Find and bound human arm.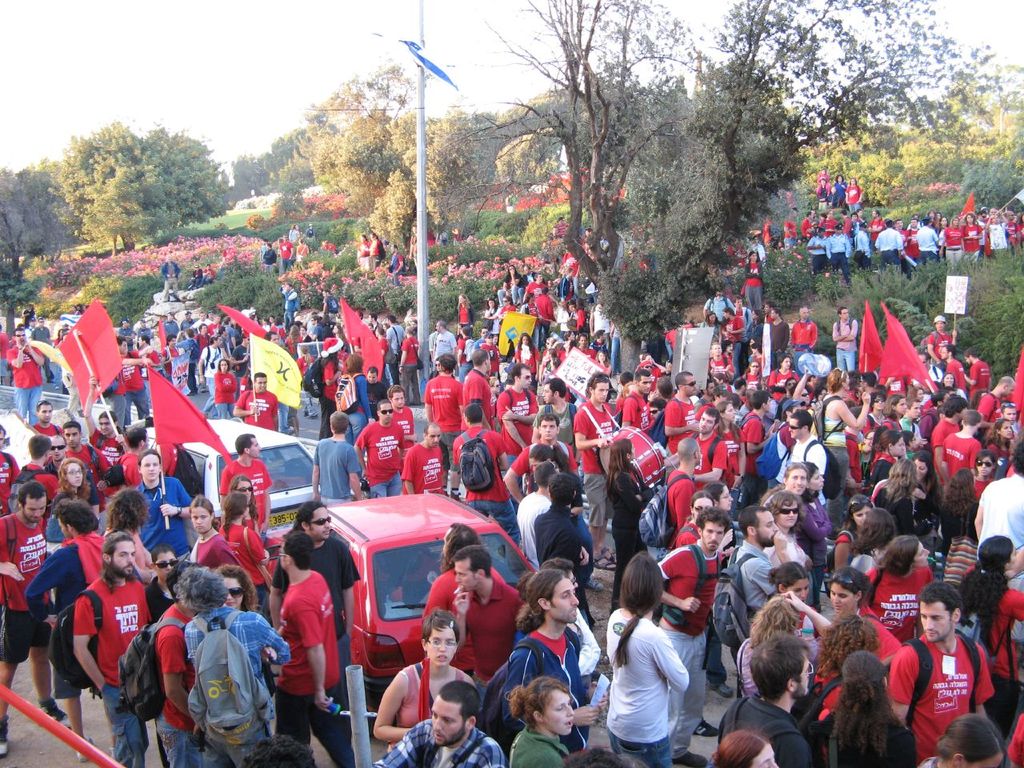
Bound: BBox(450, 380, 469, 426).
